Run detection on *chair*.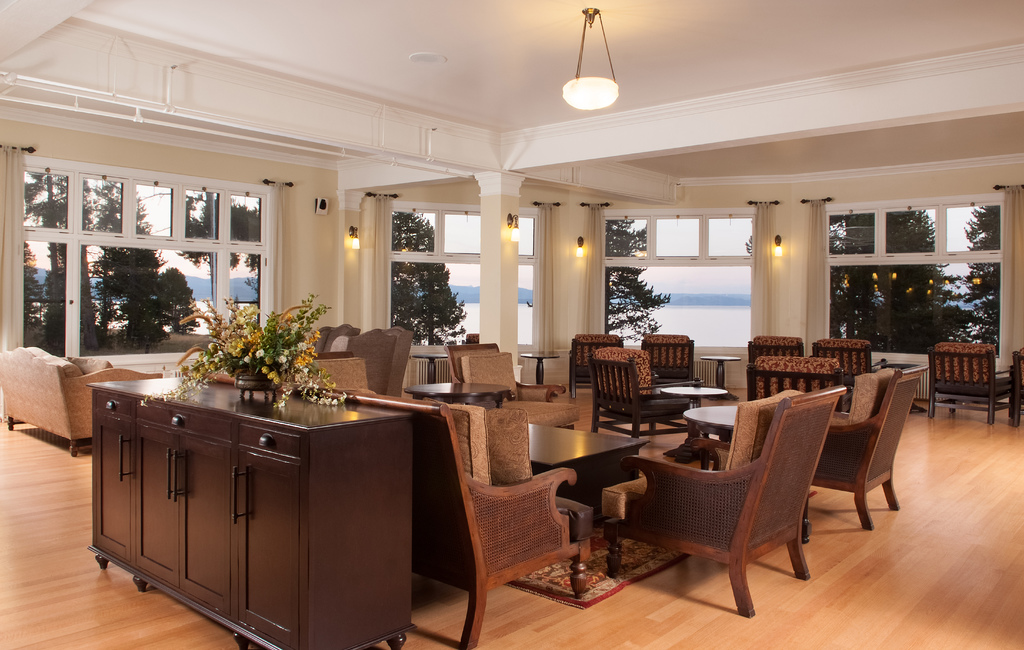
Result: [x1=638, y1=332, x2=693, y2=380].
